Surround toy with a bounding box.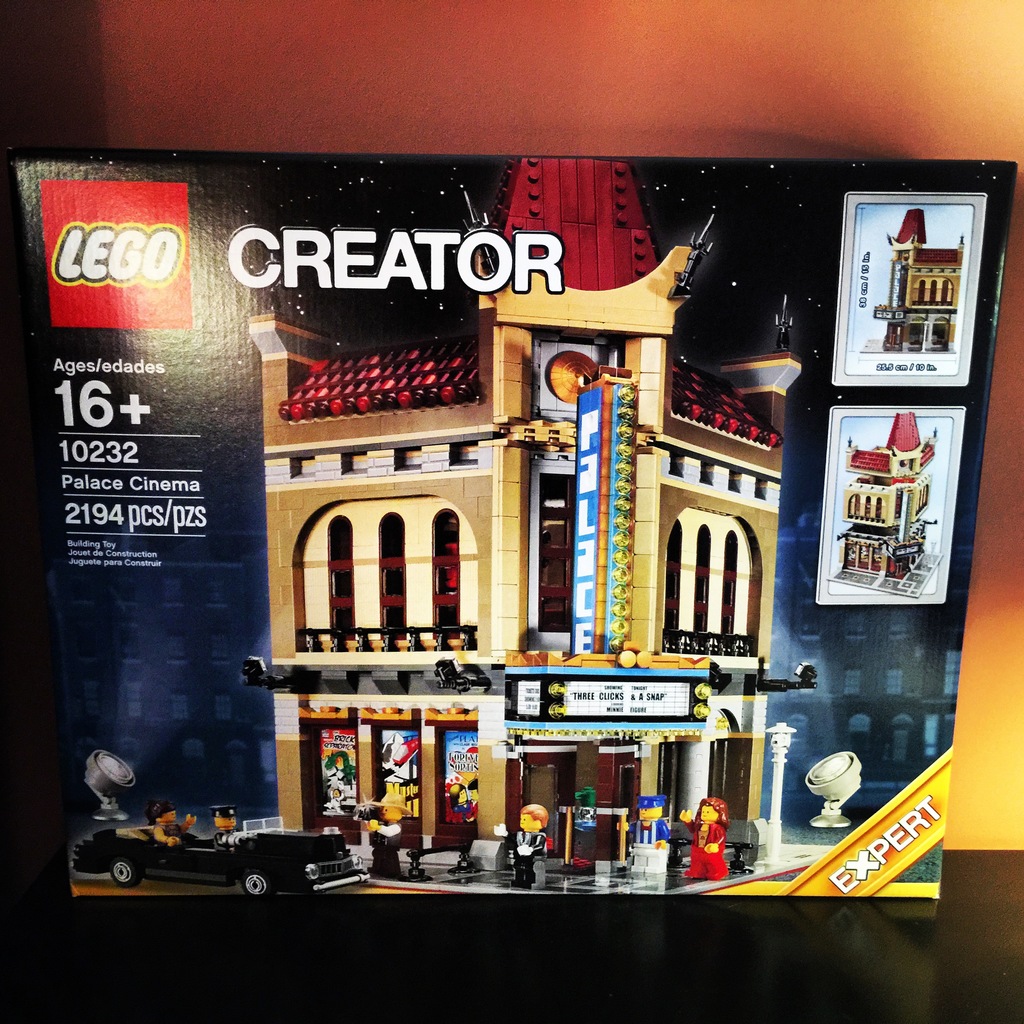
x1=683, y1=795, x2=728, y2=875.
